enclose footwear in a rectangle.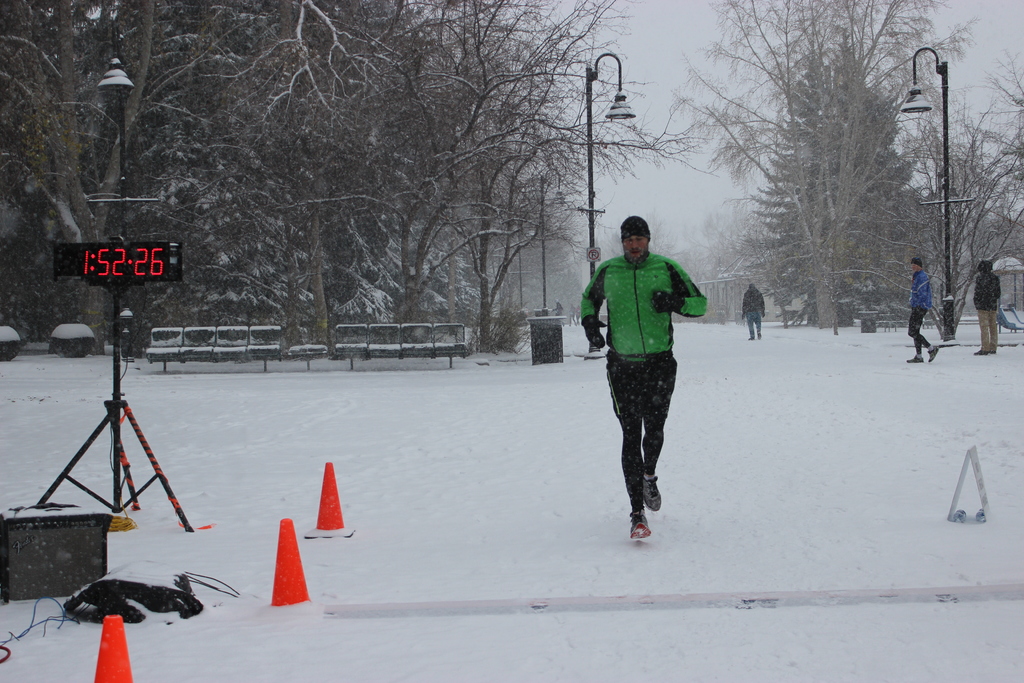
[759,333,764,342].
